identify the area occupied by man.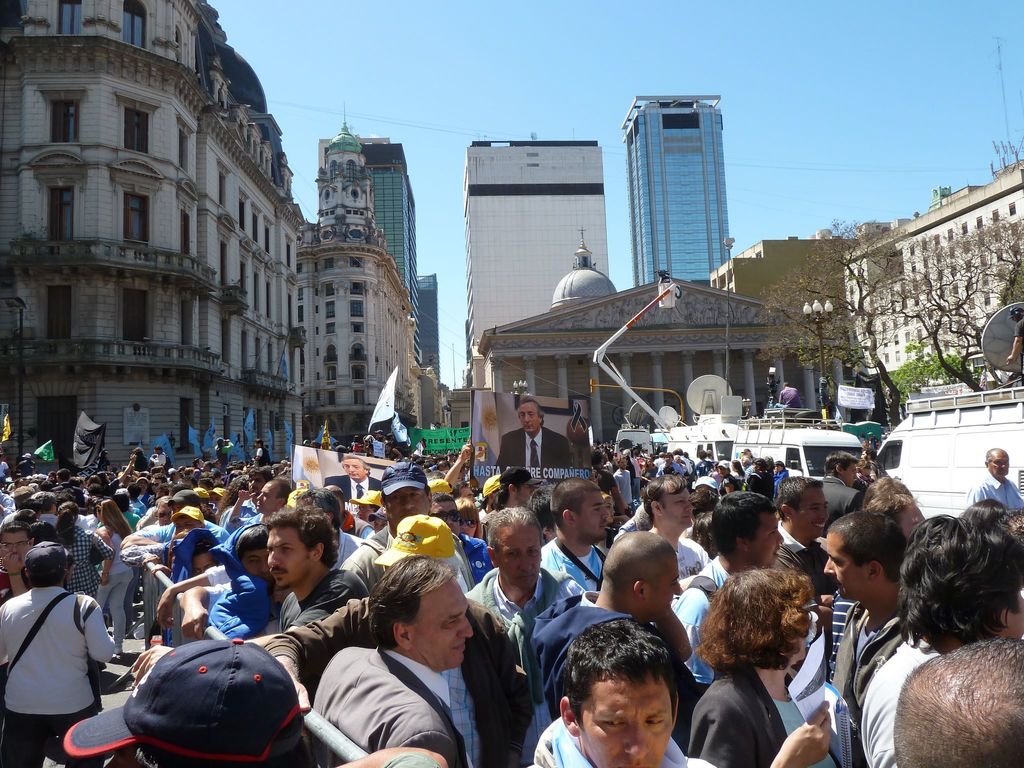
Area: {"left": 135, "top": 477, "right": 146, "bottom": 497}.
